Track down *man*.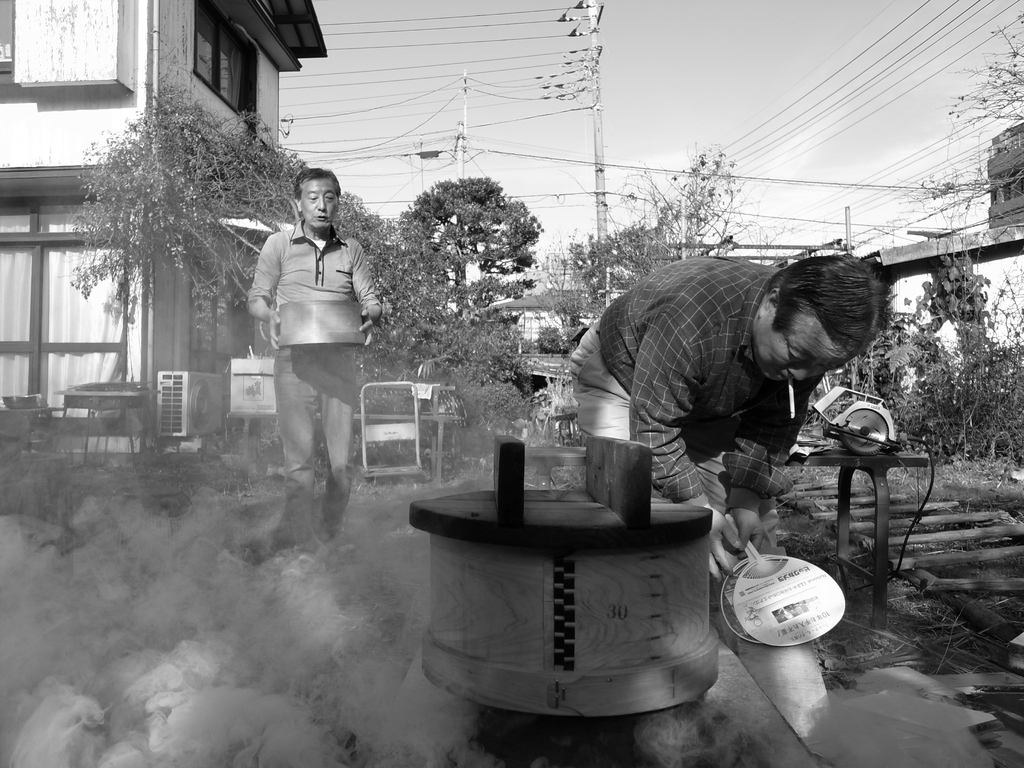
Tracked to [248, 170, 381, 557].
